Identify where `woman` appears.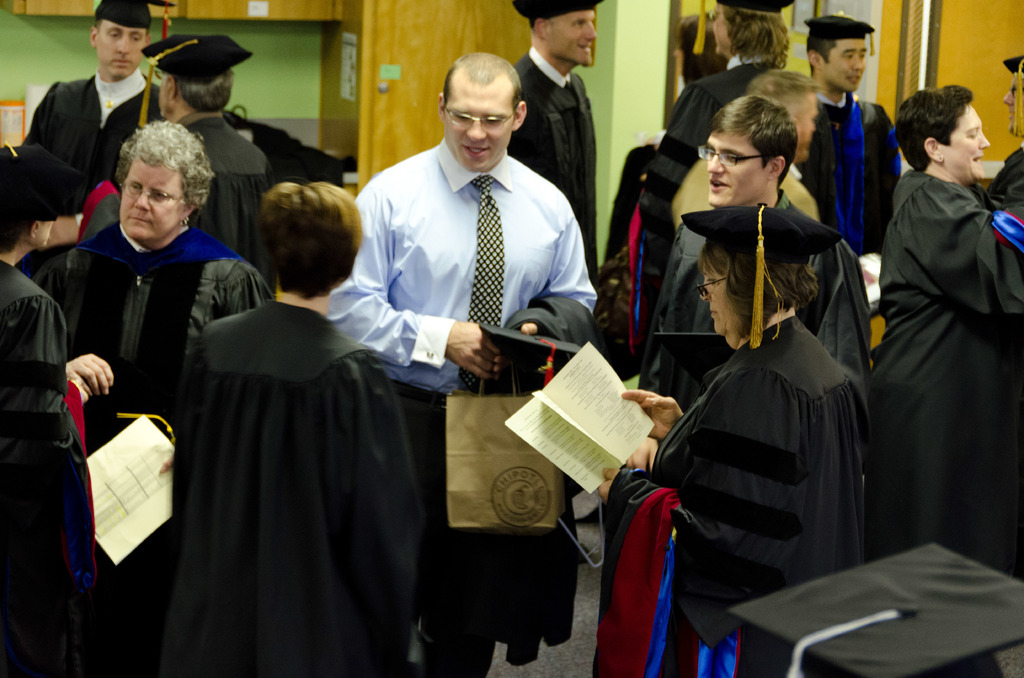
Appears at {"x1": 36, "y1": 122, "x2": 266, "y2": 677}.
